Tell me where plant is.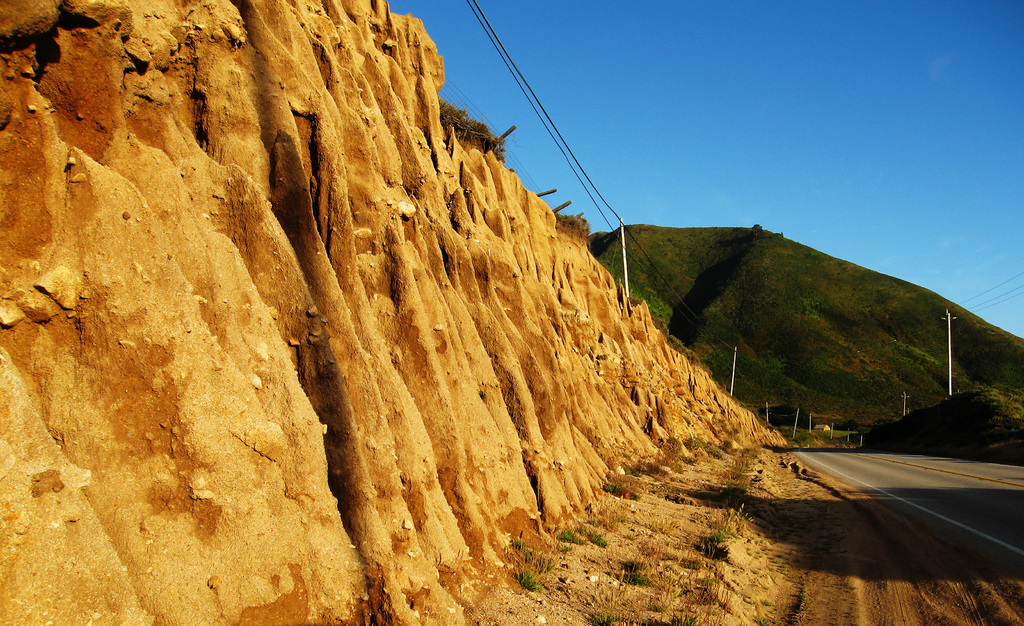
plant is at BBox(733, 427, 739, 432).
